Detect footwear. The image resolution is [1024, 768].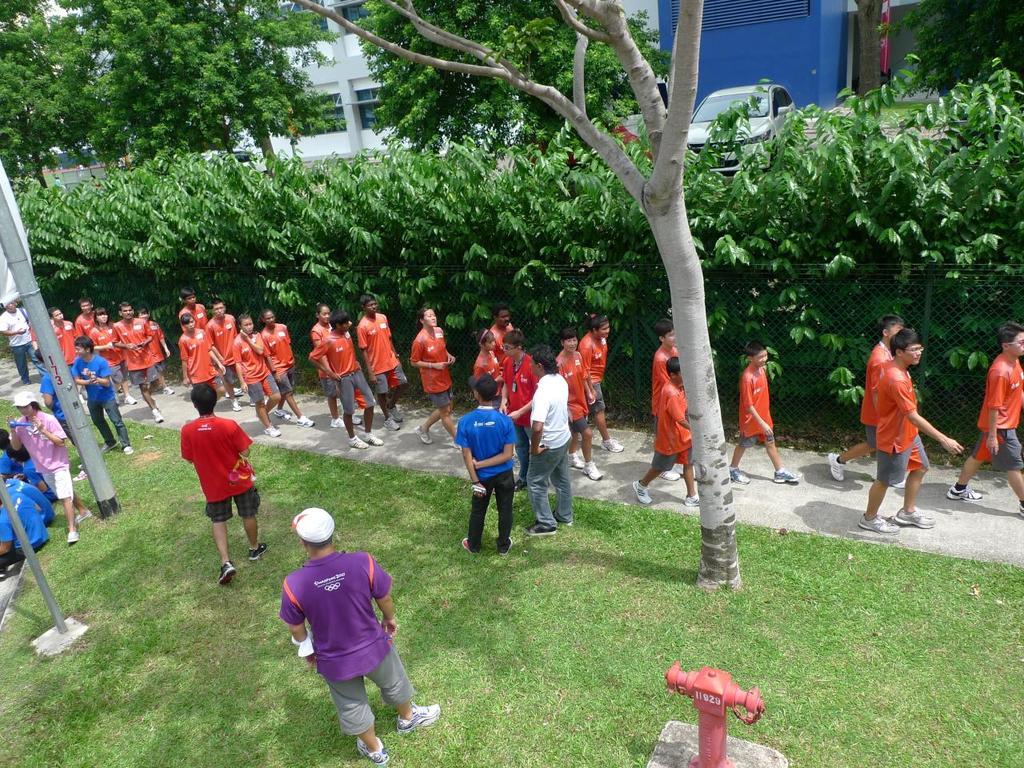
223,387,242,398.
